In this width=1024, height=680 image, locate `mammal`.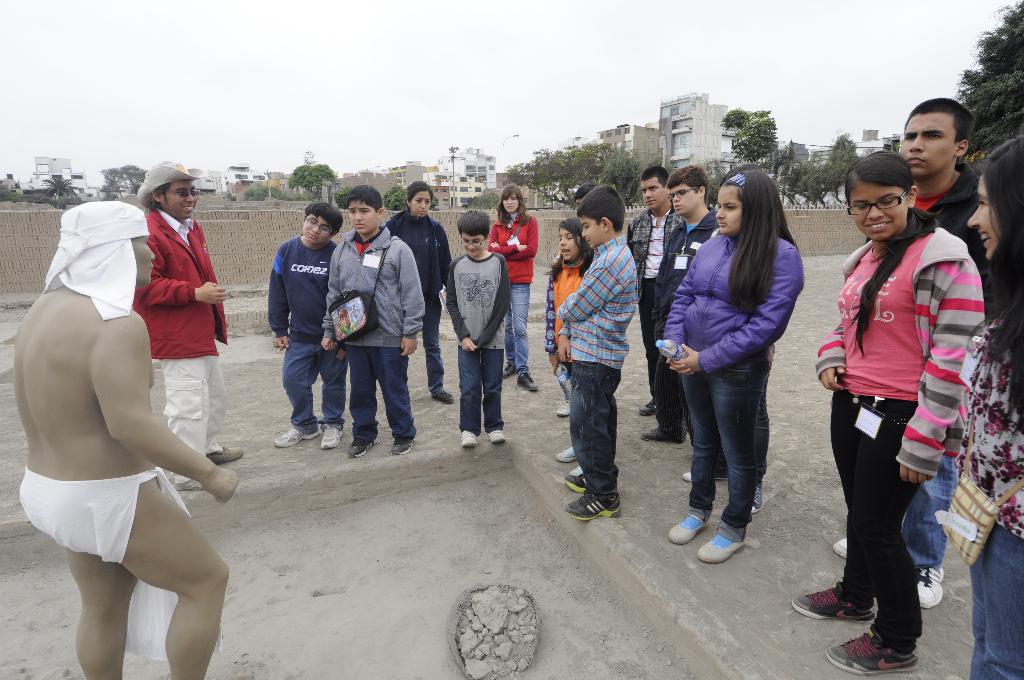
Bounding box: [left=833, top=98, right=986, bottom=608].
